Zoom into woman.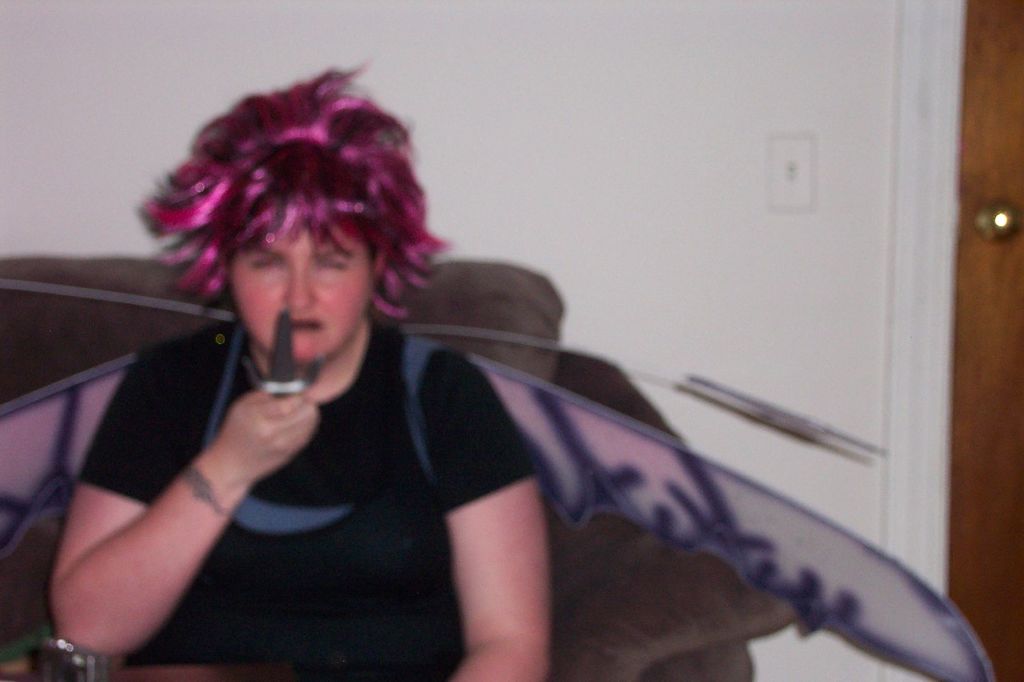
Zoom target: 59,62,802,681.
